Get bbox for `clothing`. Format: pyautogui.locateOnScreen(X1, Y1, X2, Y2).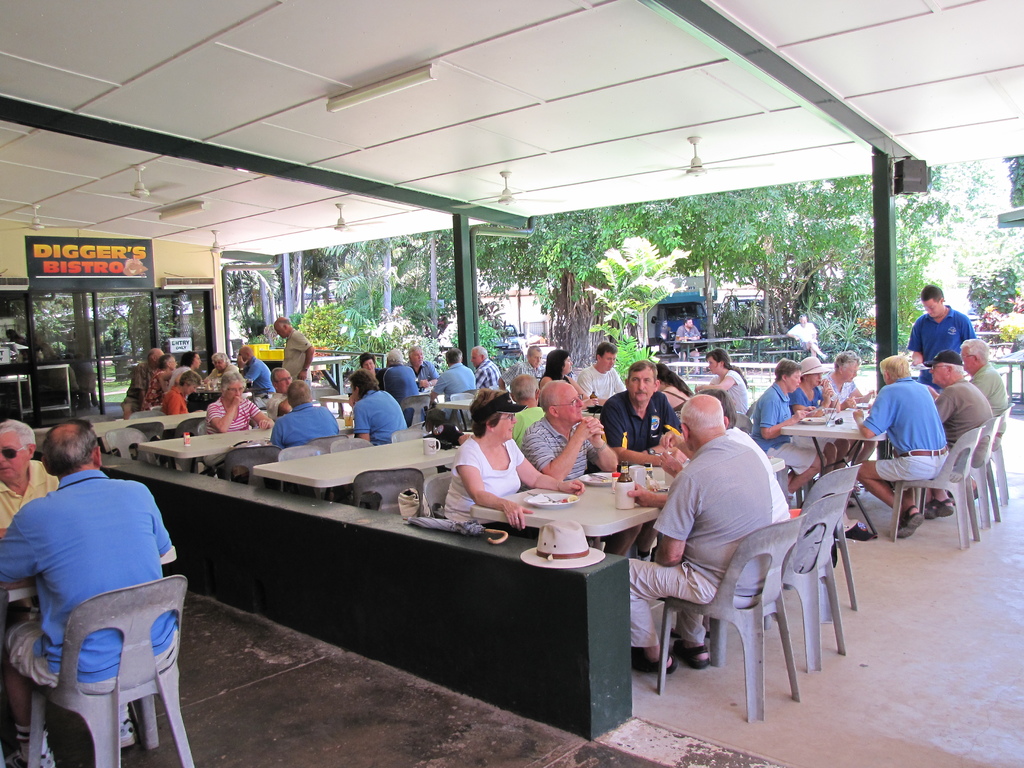
pyautogui.locateOnScreen(672, 326, 700, 355).
